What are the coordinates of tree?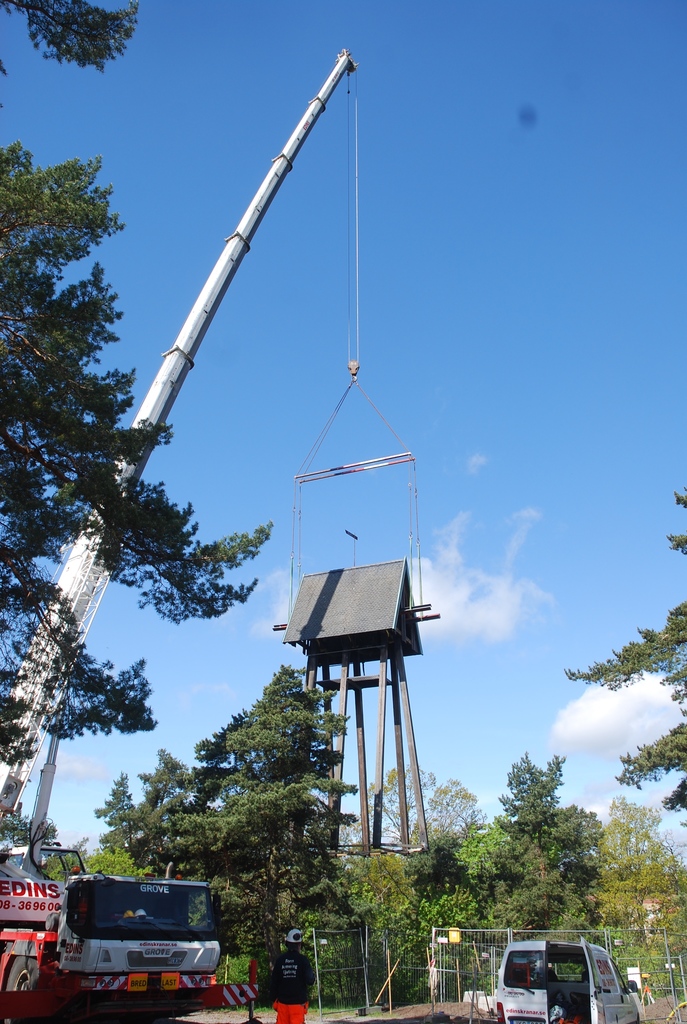
(0, 0, 280, 881).
